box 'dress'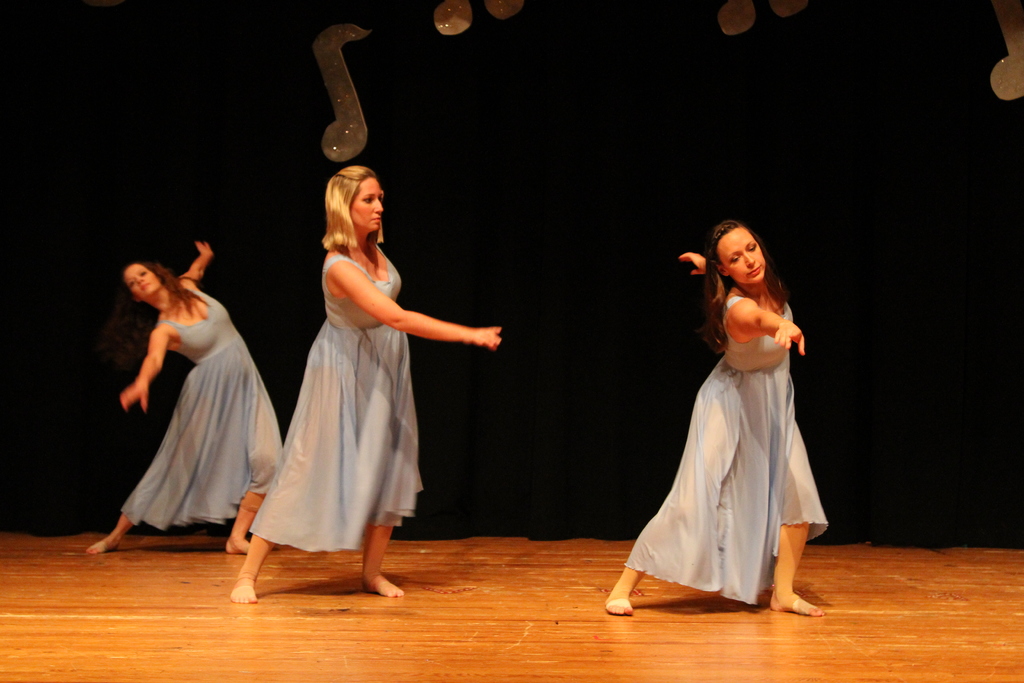
crop(248, 244, 429, 553)
